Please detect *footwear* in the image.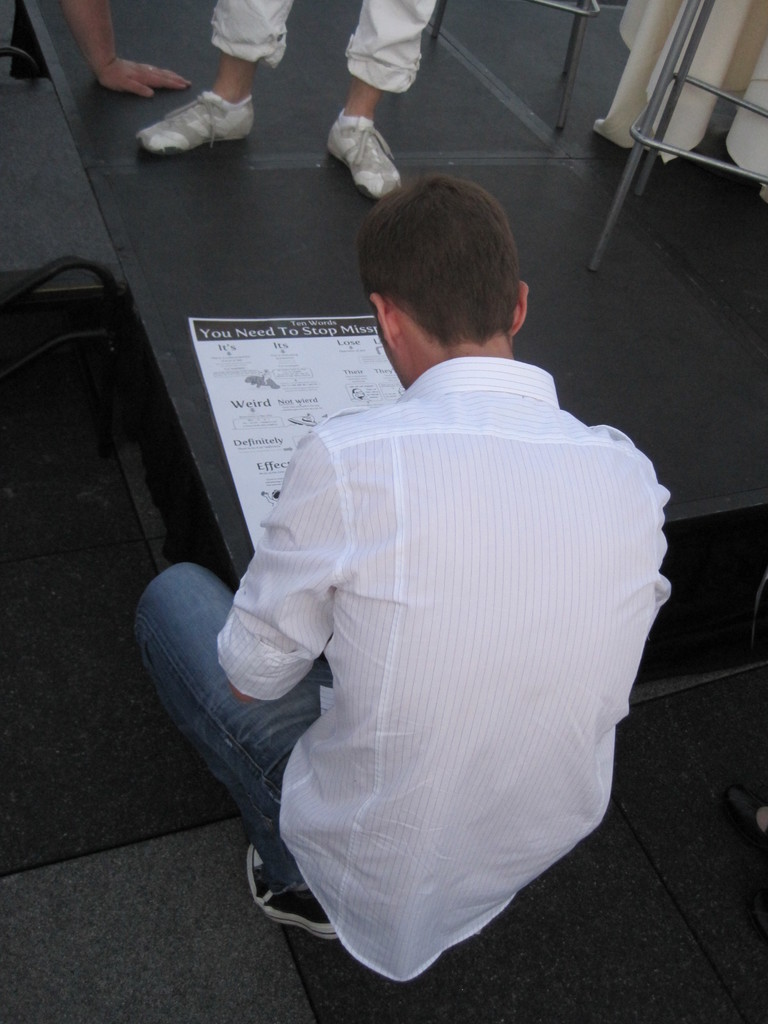
Rect(320, 111, 403, 205).
